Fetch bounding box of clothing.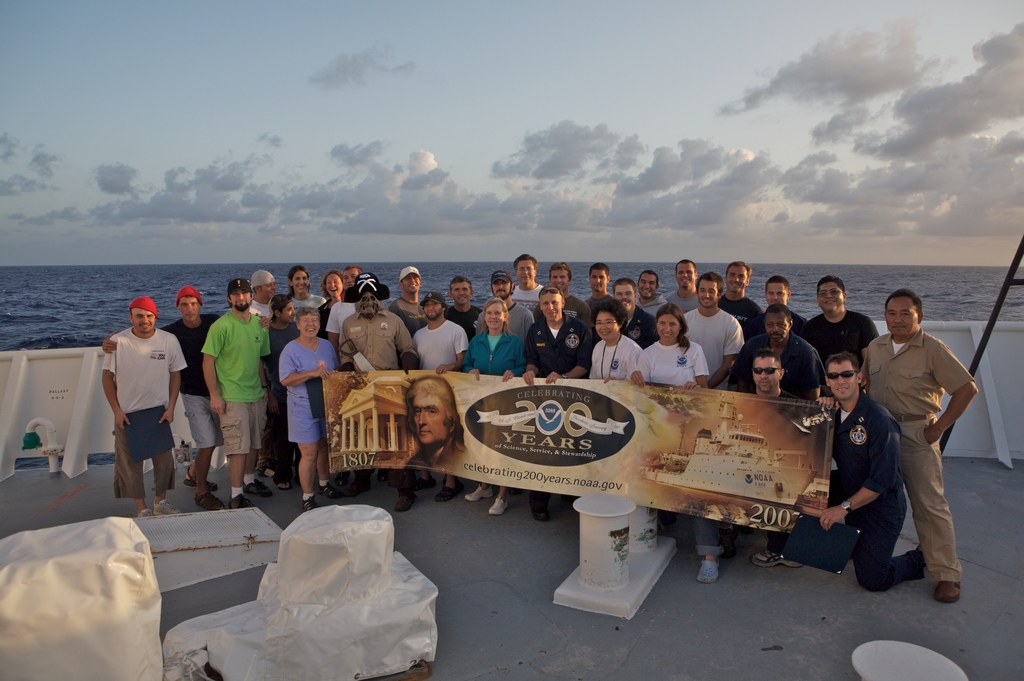
Bbox: {"x1": 445, "y1": 303, "x2": 484, "y2": 339}.
